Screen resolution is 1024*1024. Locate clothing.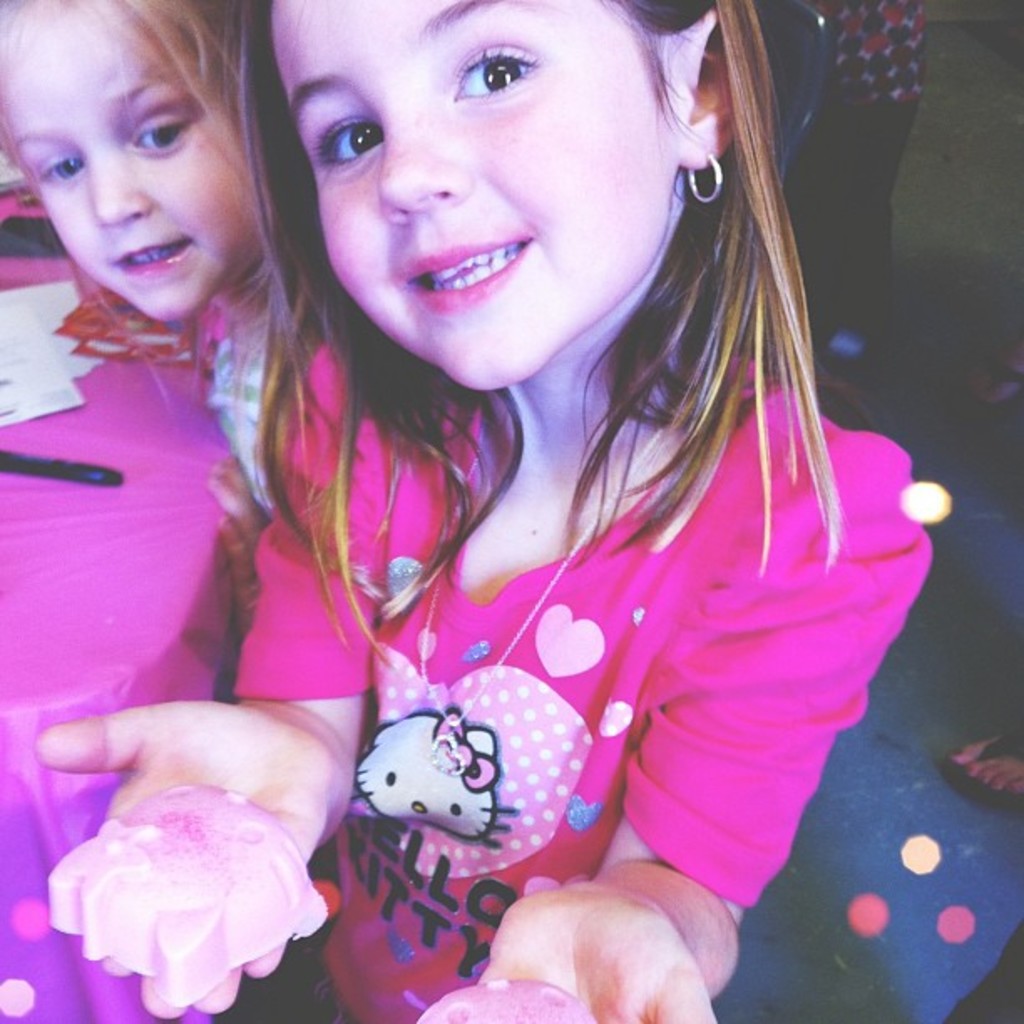
Rect(221, 326, 934, 1022).
